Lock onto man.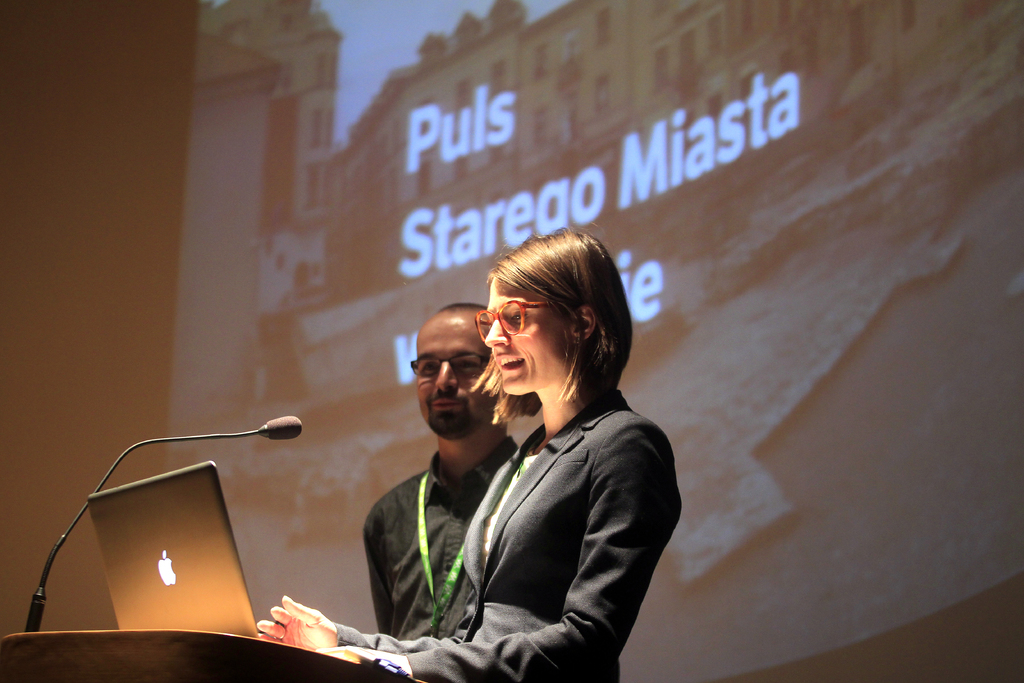
Locked: box=[359, 302, 621, 682].
